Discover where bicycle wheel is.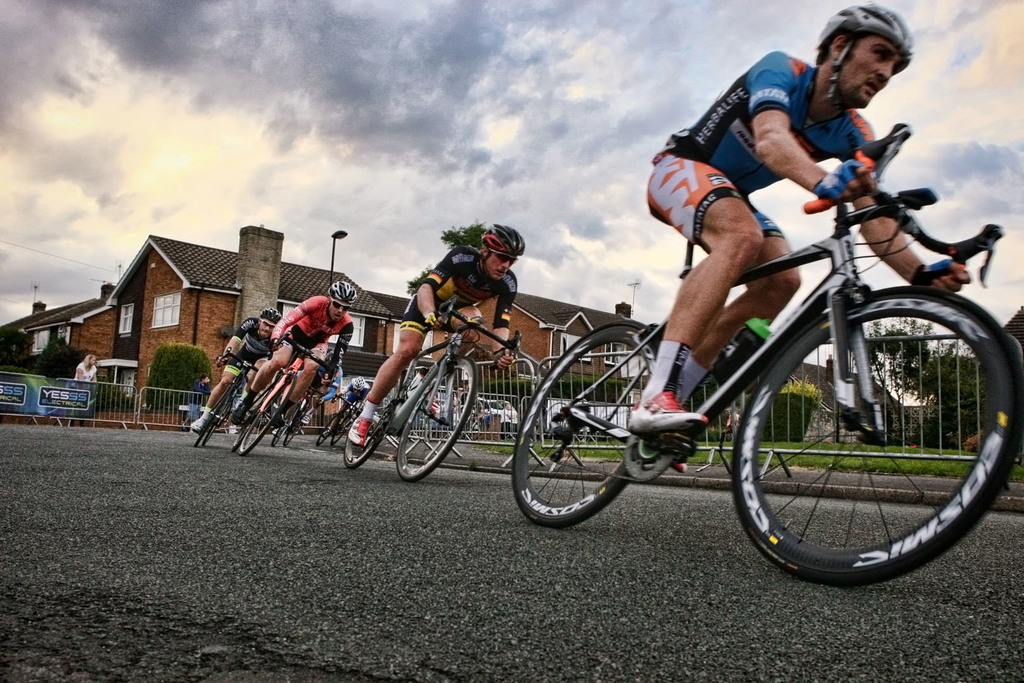
Discovered at crop(237, 372, 298, 457).
